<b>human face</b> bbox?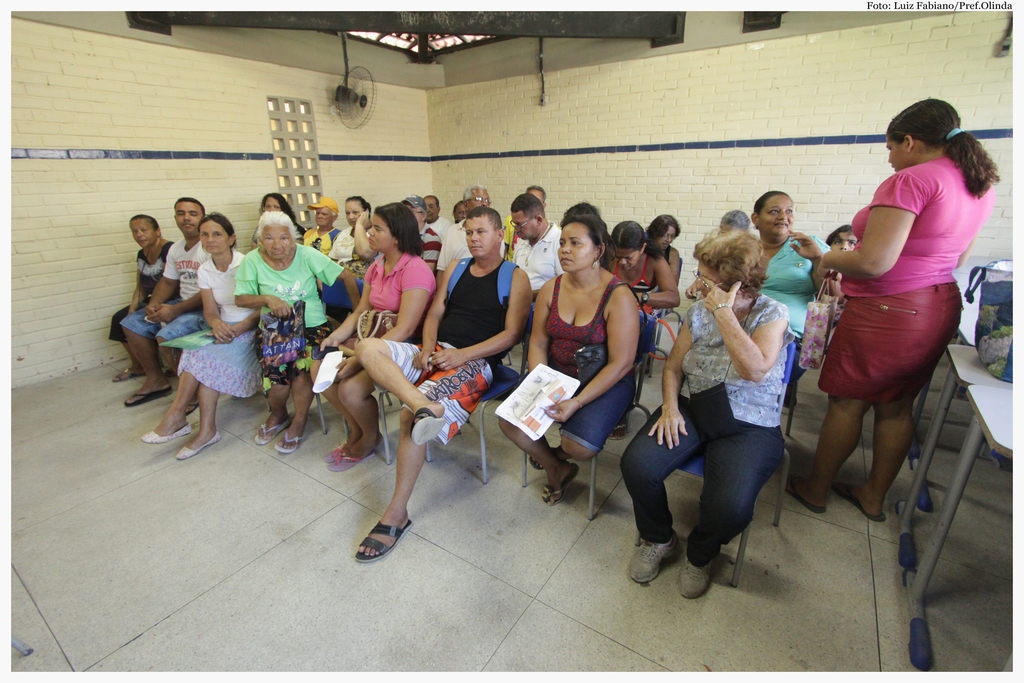
Rect(259, 219, 296, 263)
